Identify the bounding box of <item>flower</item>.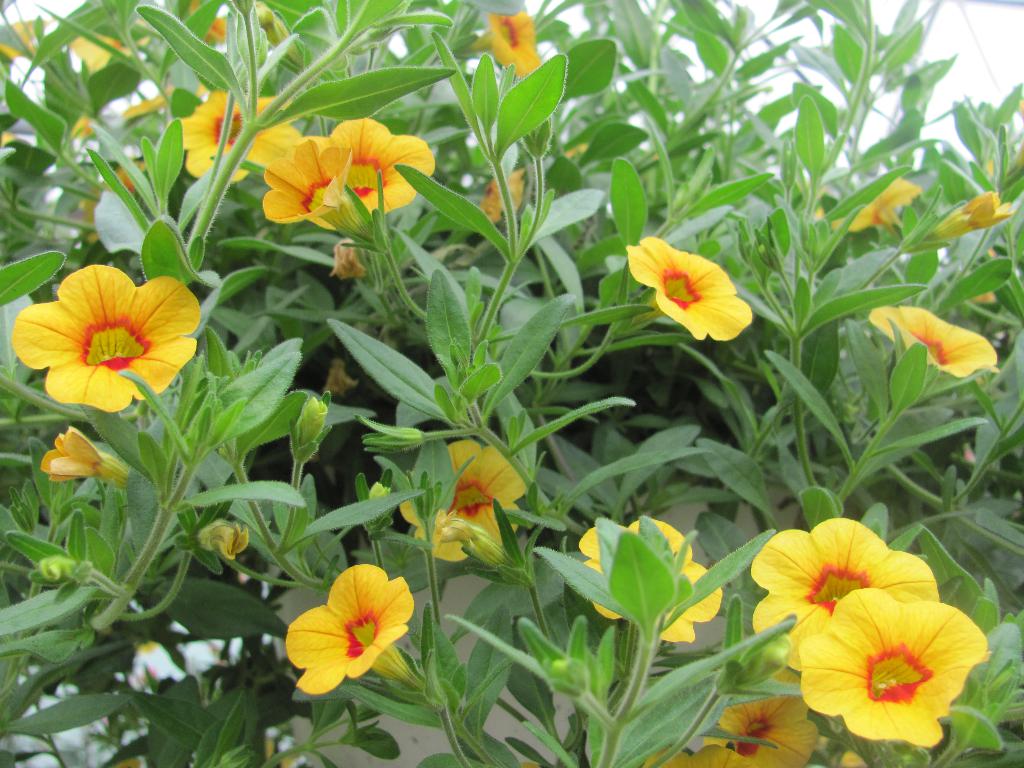
rect(448, 8, 554, 83).
